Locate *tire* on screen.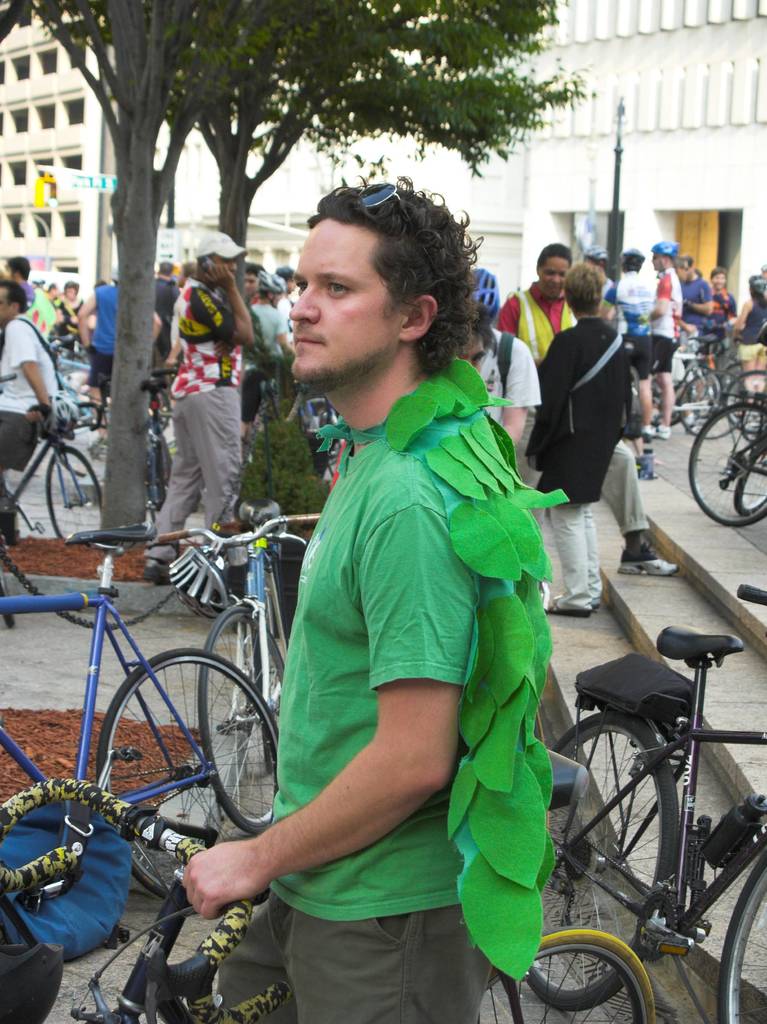
On screen at locate(199, 608, 285, 836).
